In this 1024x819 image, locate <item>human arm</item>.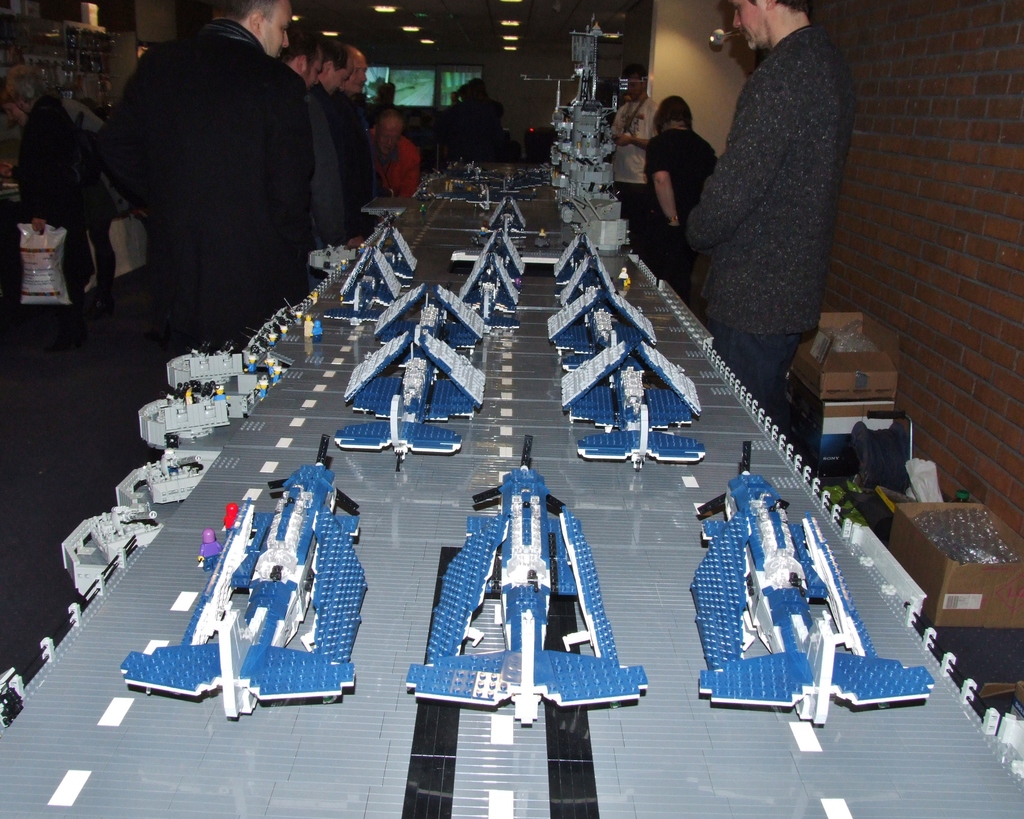
Bounding box: <box>273,75,313,271</box>.
